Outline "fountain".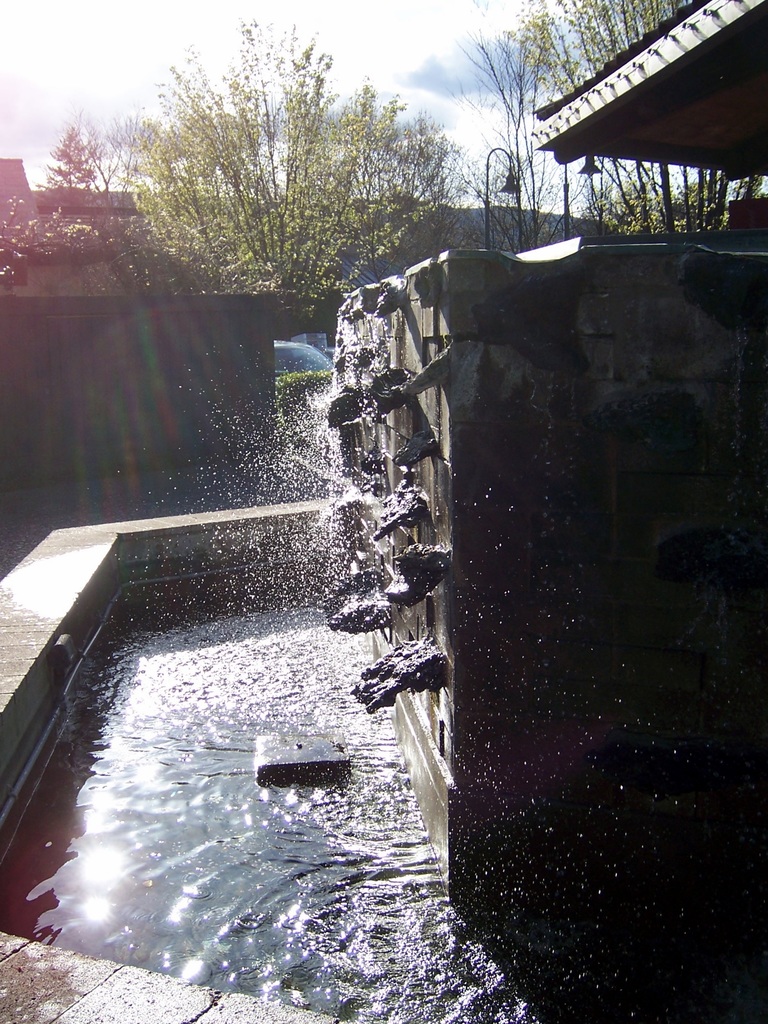
Outline: bbox=(0, 241, 723, 1023).
